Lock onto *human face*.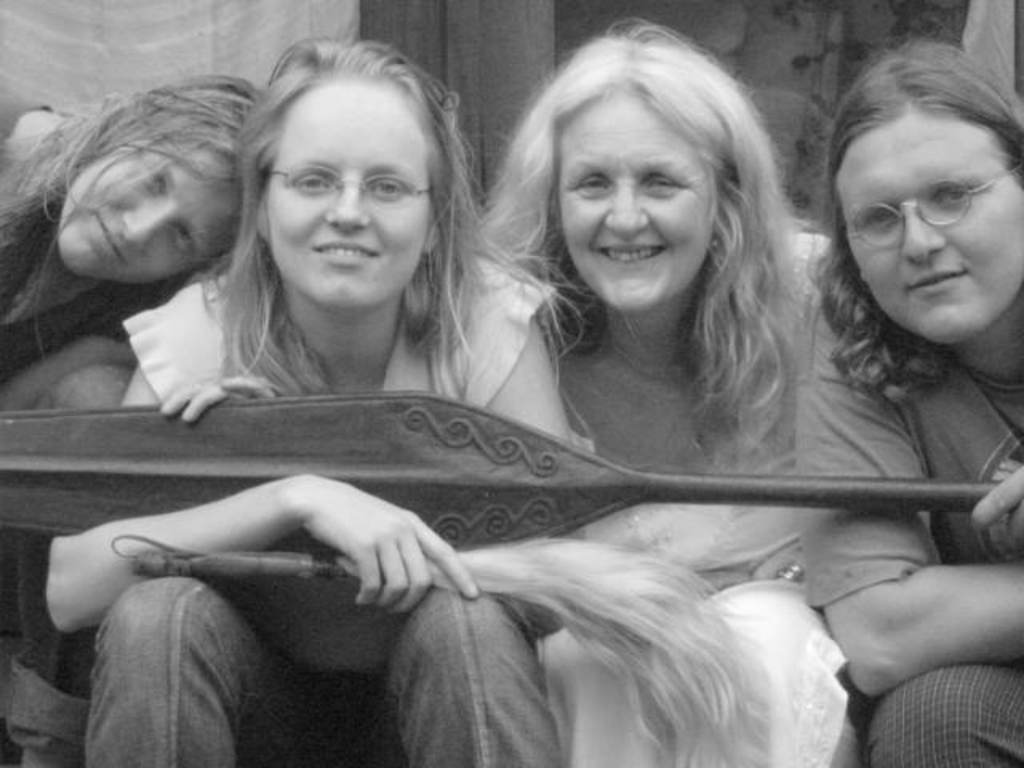
Locked: rect(832, 112, 1022, 344).
